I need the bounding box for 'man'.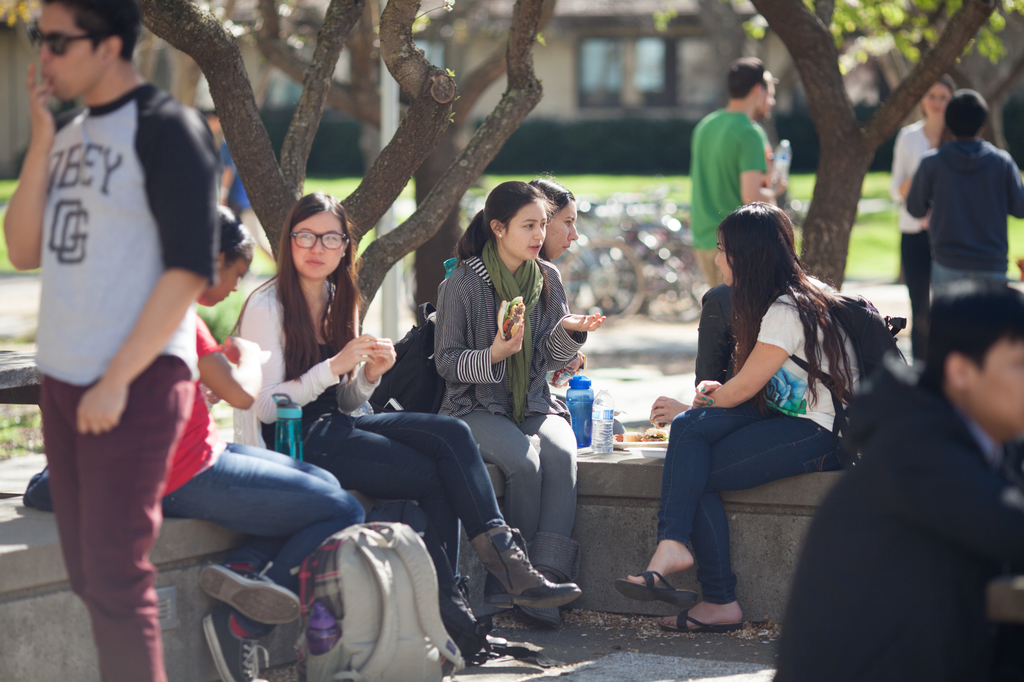
Here it is: bbox=[686, 55, 788, 294].
